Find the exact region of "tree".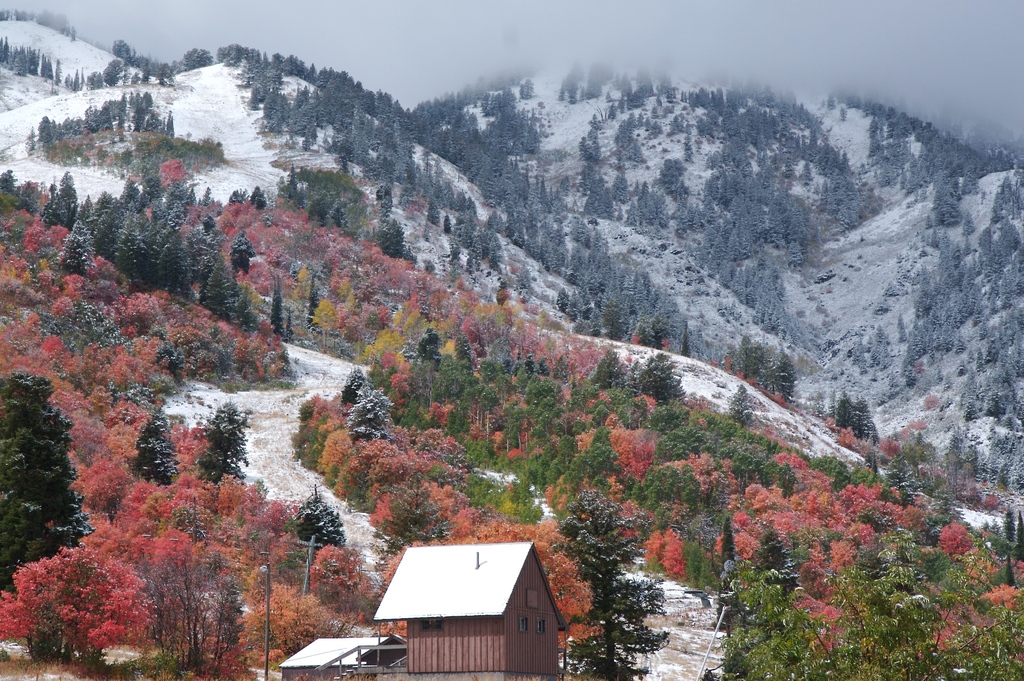
Exact region: bbox=[136, 88, 157, 111].
